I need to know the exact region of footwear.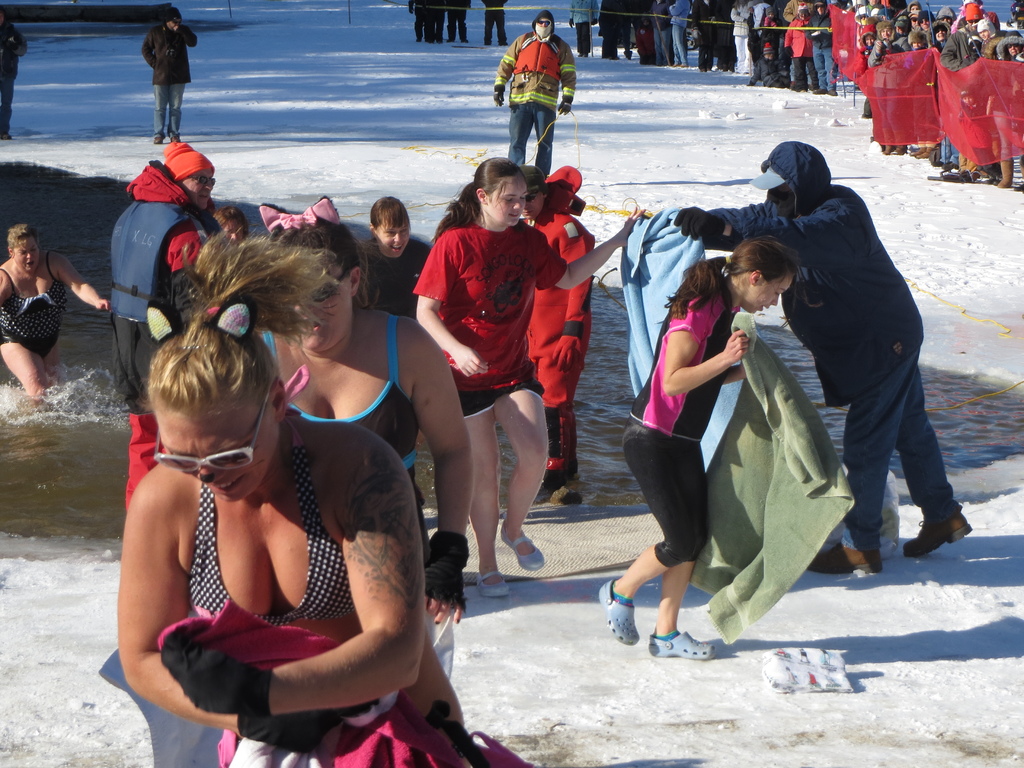
Region: 902/511/972/557.
